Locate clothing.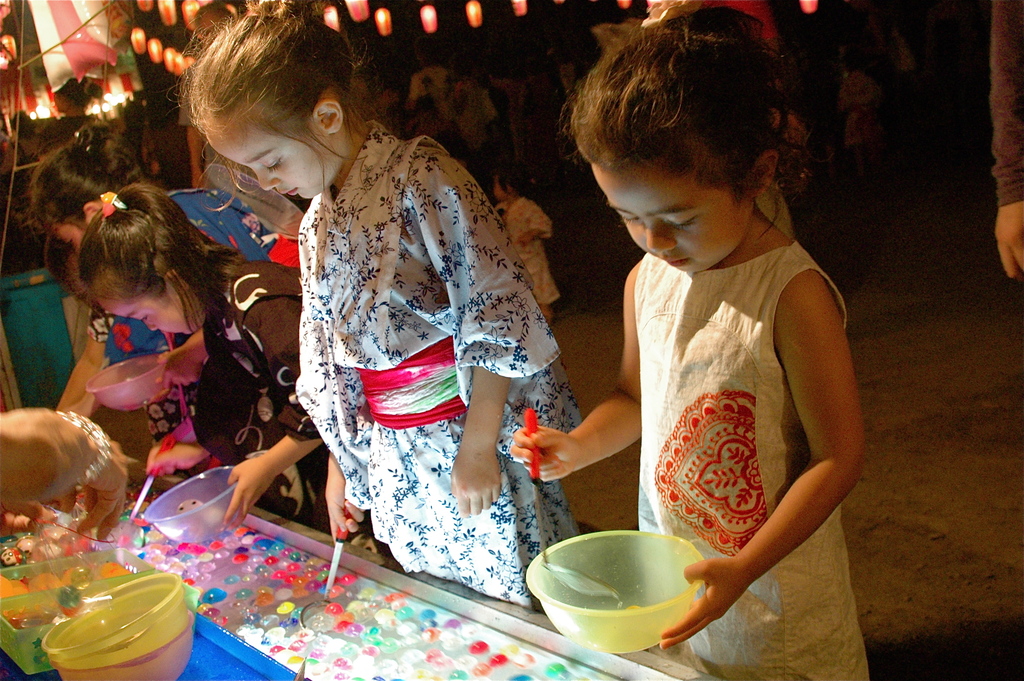
Bounding box: {"left": 88, "top": 188, "right": 294, "bottom": 475}.
